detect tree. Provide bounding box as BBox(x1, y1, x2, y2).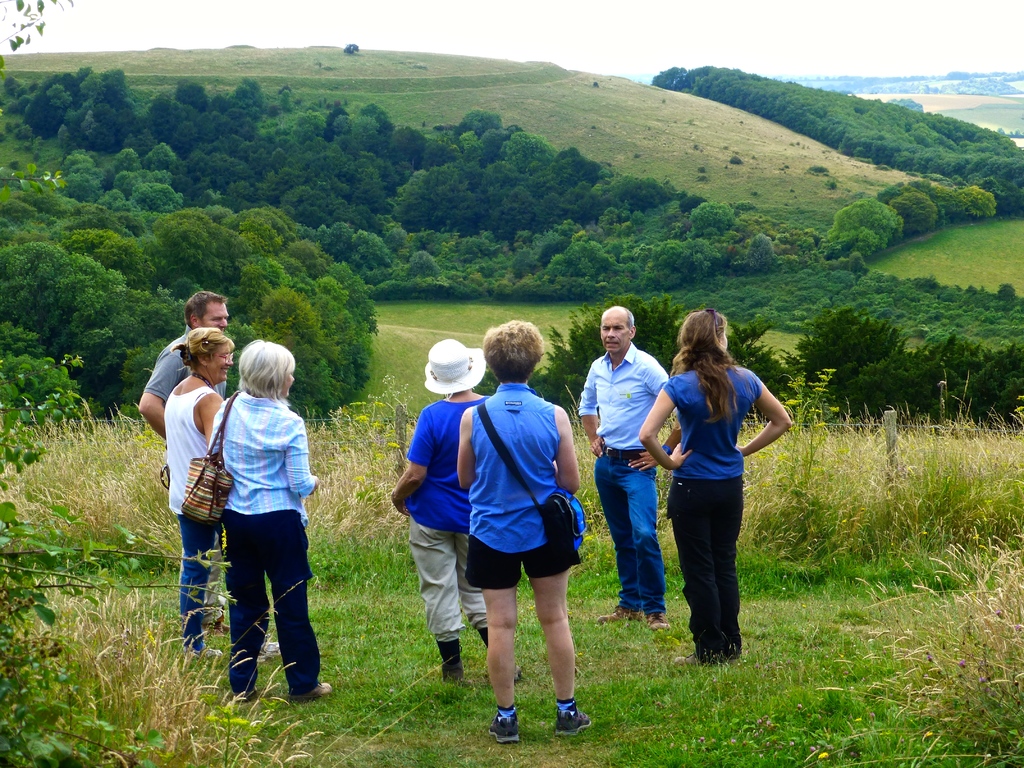
BBox(600, 162, 694, 214).
